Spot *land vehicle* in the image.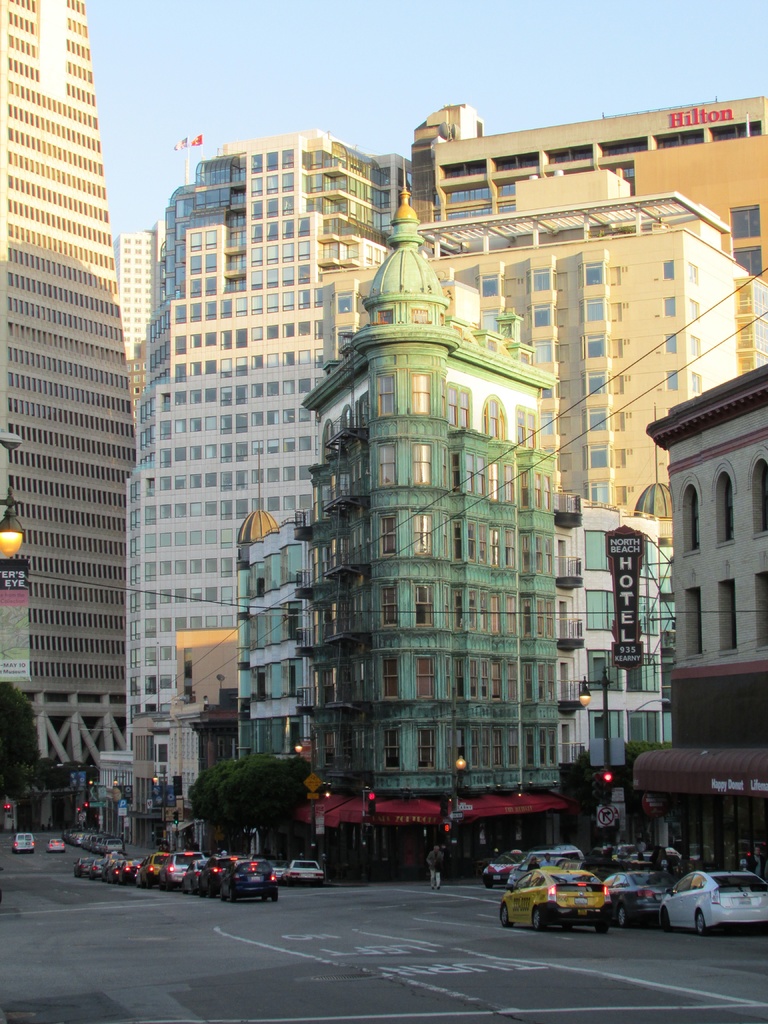
*land vehicle* found at 102,858,111,877.
